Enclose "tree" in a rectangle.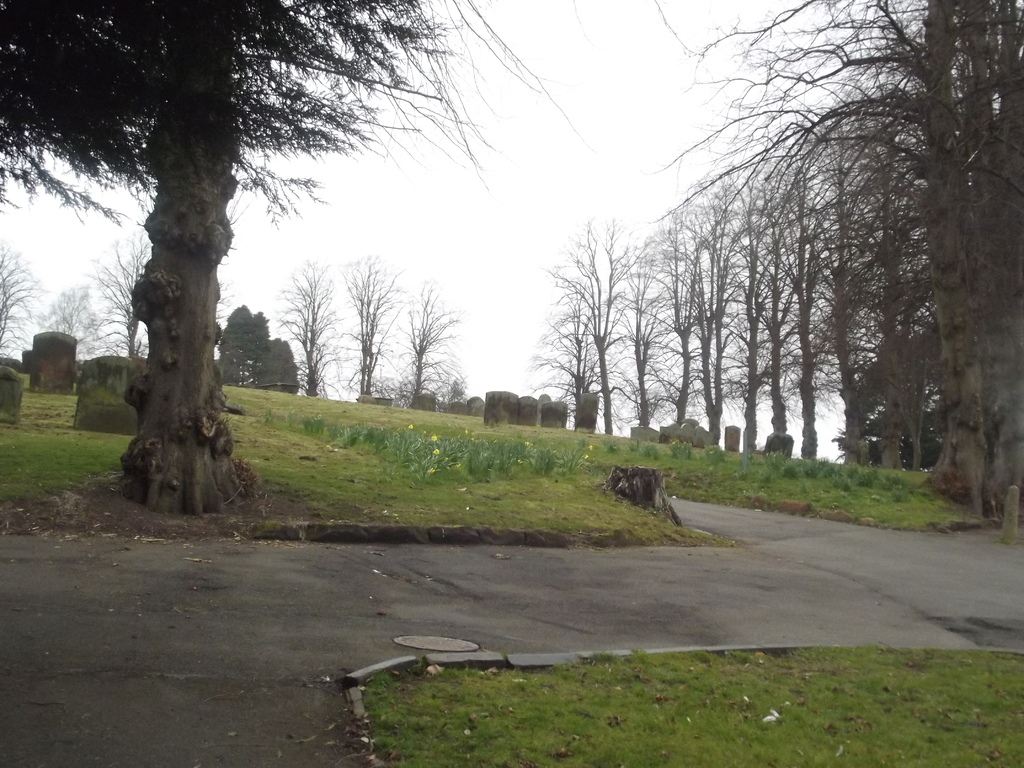
rect(0, 0, 596, 514).
